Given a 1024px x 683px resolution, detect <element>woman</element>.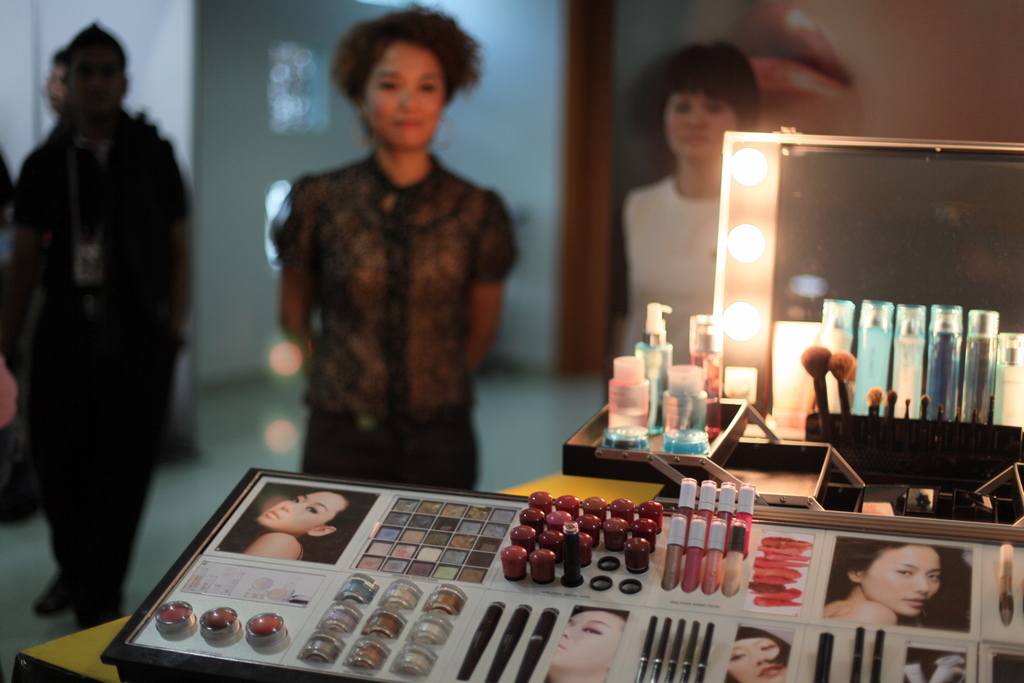
(left=723, top=621, right=789, bottom=682).
